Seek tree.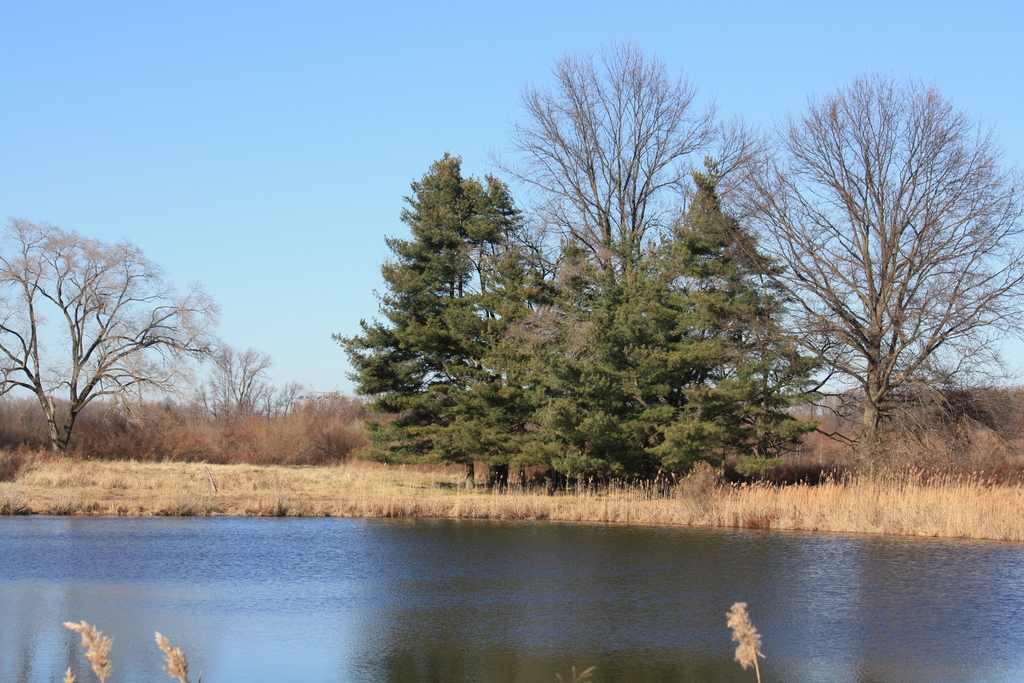
x1=535 y1=222 x2=723 y2=484.
